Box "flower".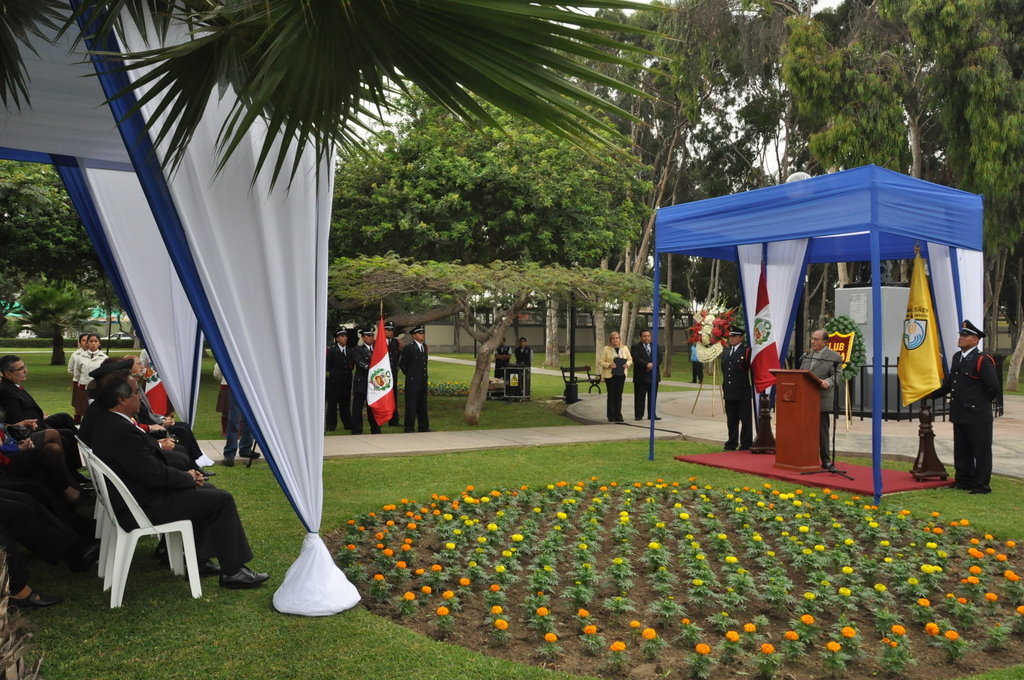
Rect(966, 546, 984, 560).
